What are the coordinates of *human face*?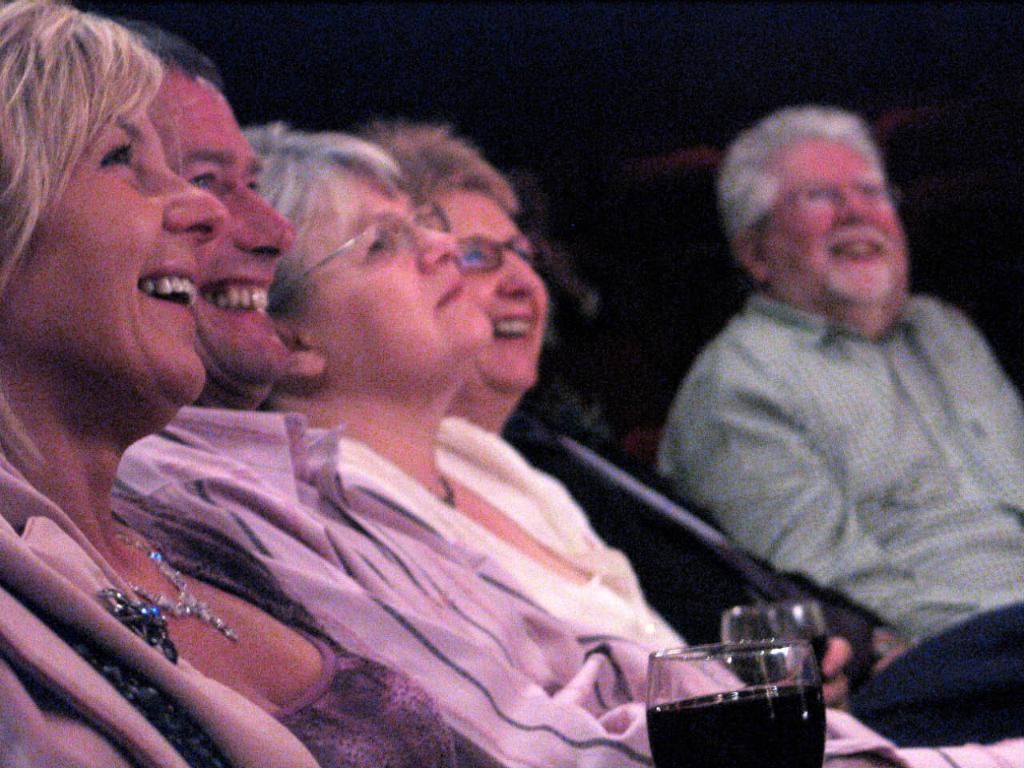
(311, 178, 495, 394).
